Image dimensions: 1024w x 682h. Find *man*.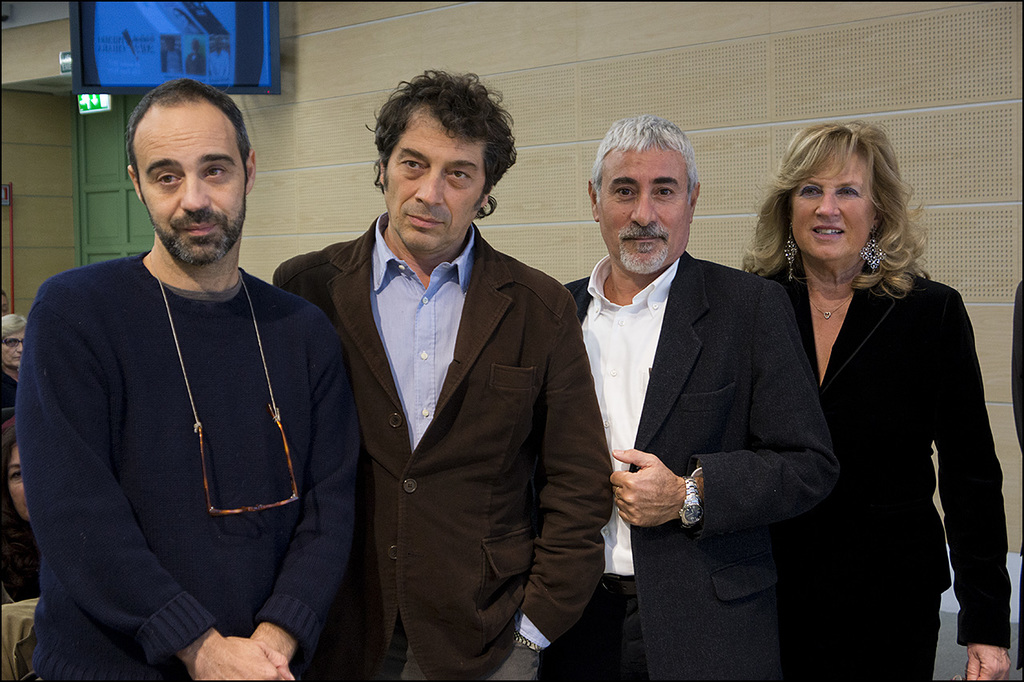
Rect(13, 76, 372, 681).
